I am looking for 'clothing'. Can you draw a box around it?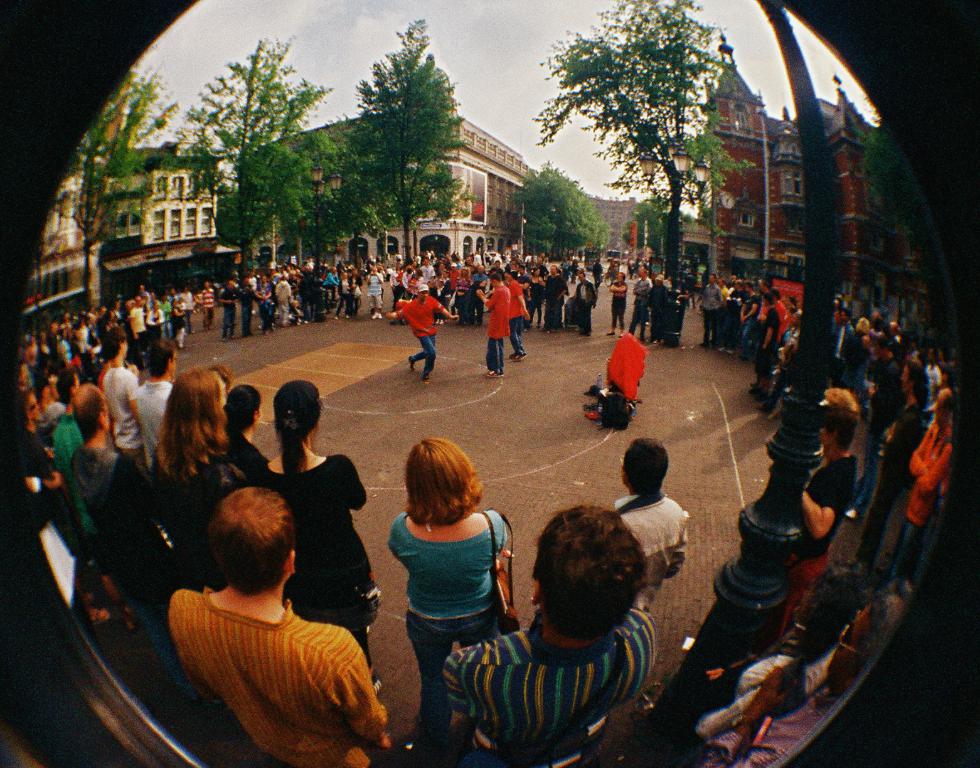
Sure, the bounding box is box(254, 452, 370, 666).
